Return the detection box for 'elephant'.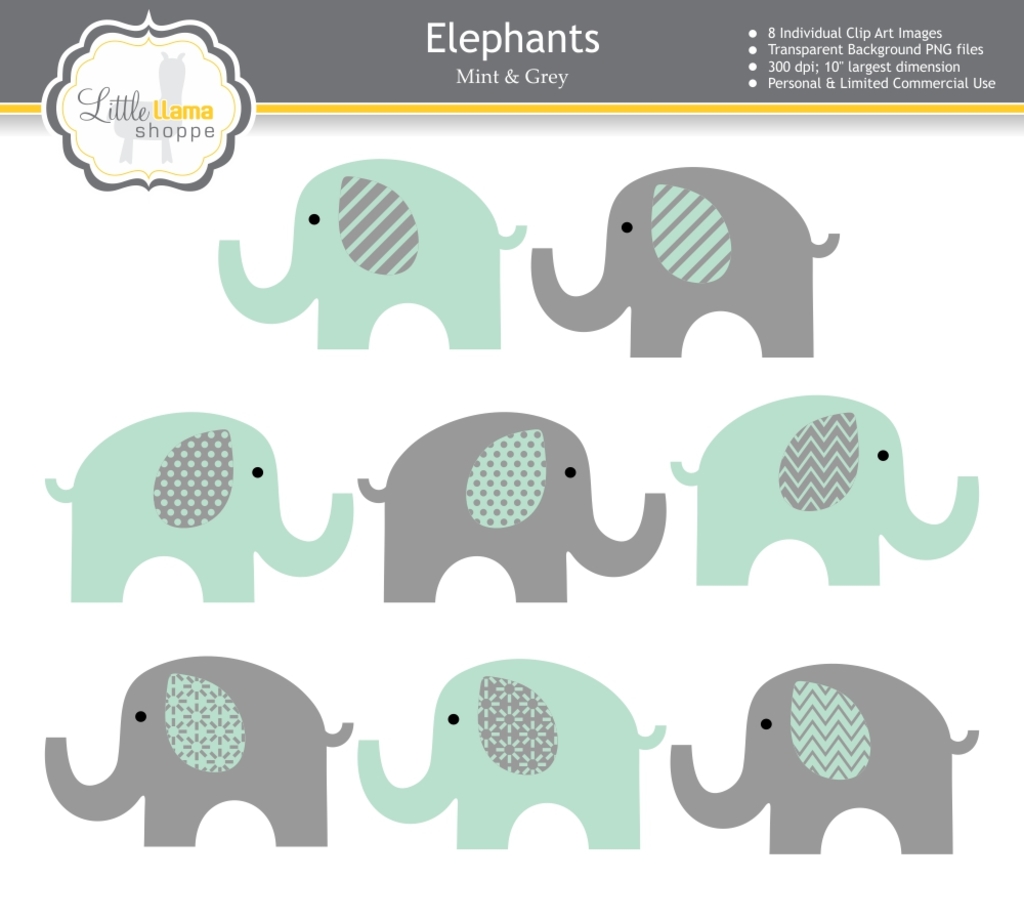
region(347, 662, 668, 849).
